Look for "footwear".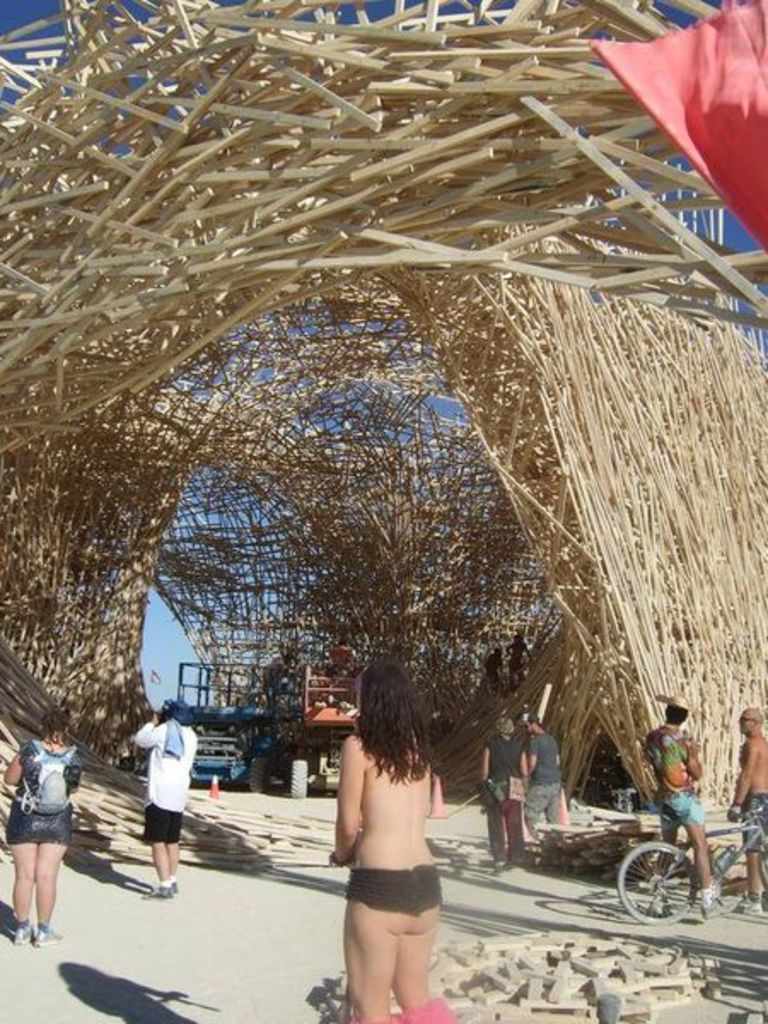
Found: rect(10, 920, 27, 945).
